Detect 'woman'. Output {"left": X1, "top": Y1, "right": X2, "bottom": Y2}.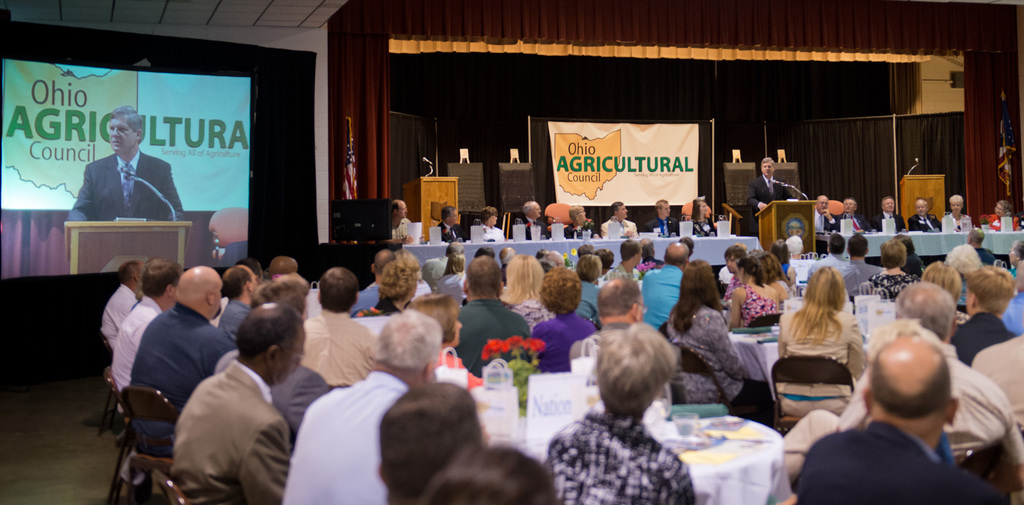
{"left": 1009, "top": 238, "right": 1023, "bottom": 280}.
